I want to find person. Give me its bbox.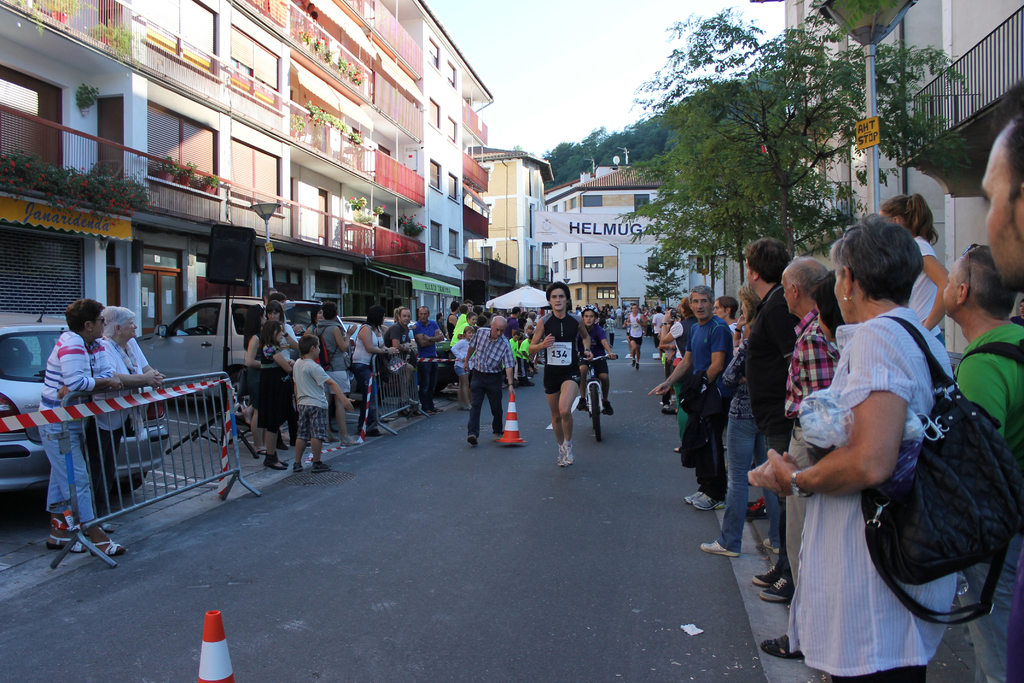
pyautogui.locateOnScreen(507, 331, 520, 387).
